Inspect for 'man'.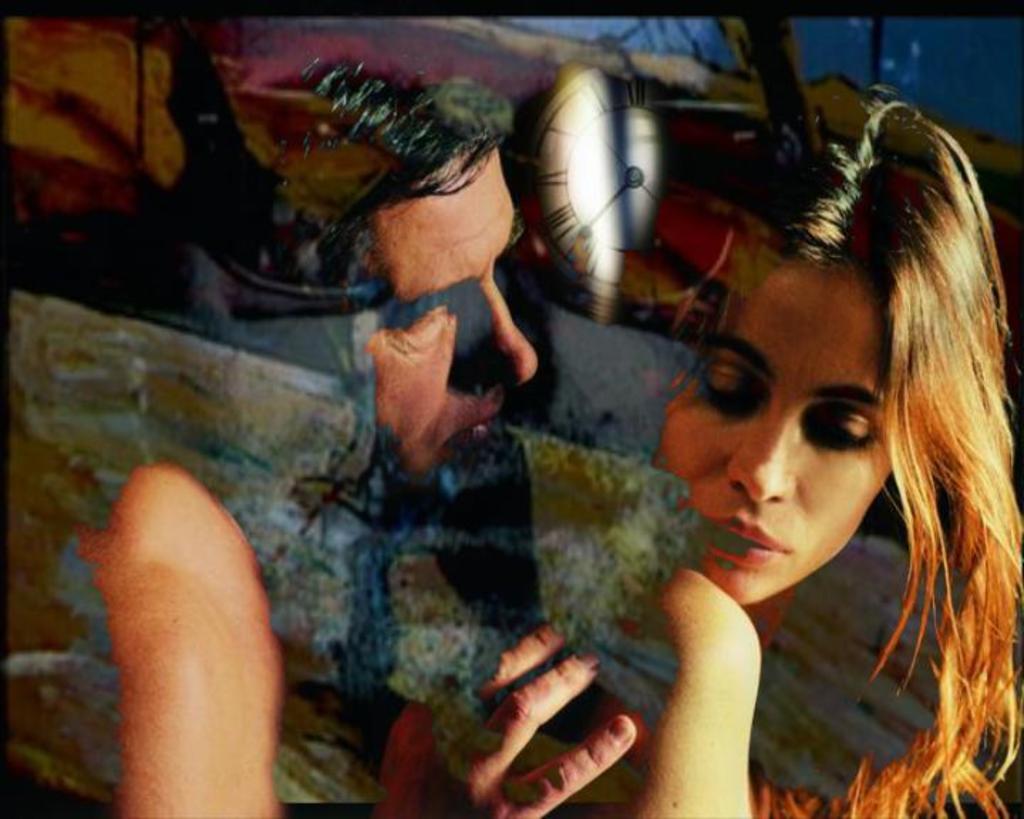
Inspection: rect(51, 50, 644, 818).
